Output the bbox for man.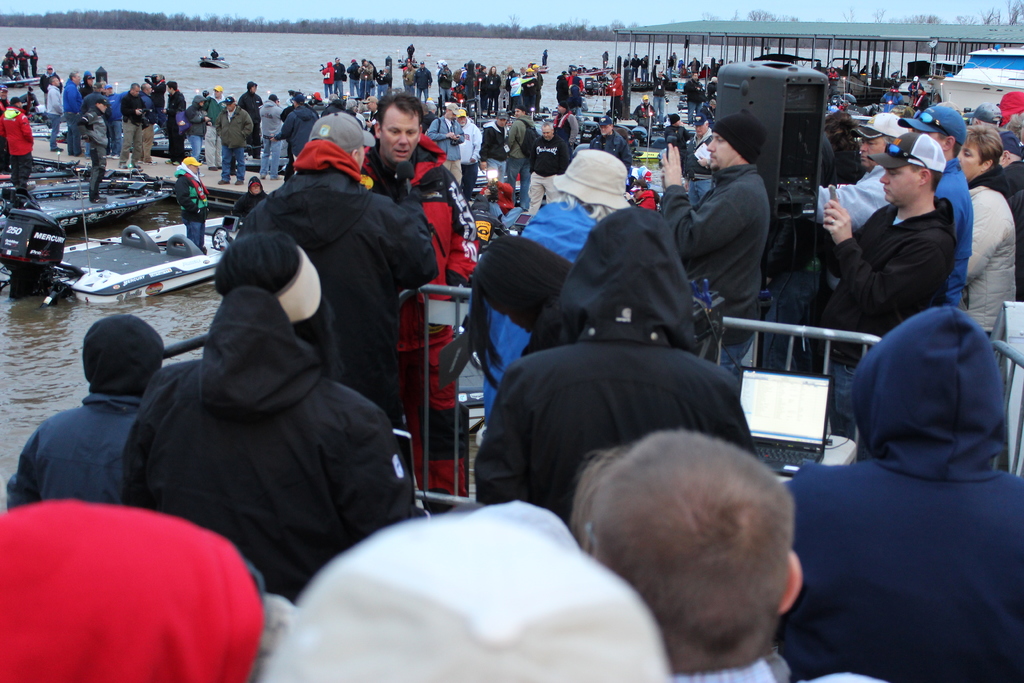
x1=1, y1=95, x2=36, y2=200.
